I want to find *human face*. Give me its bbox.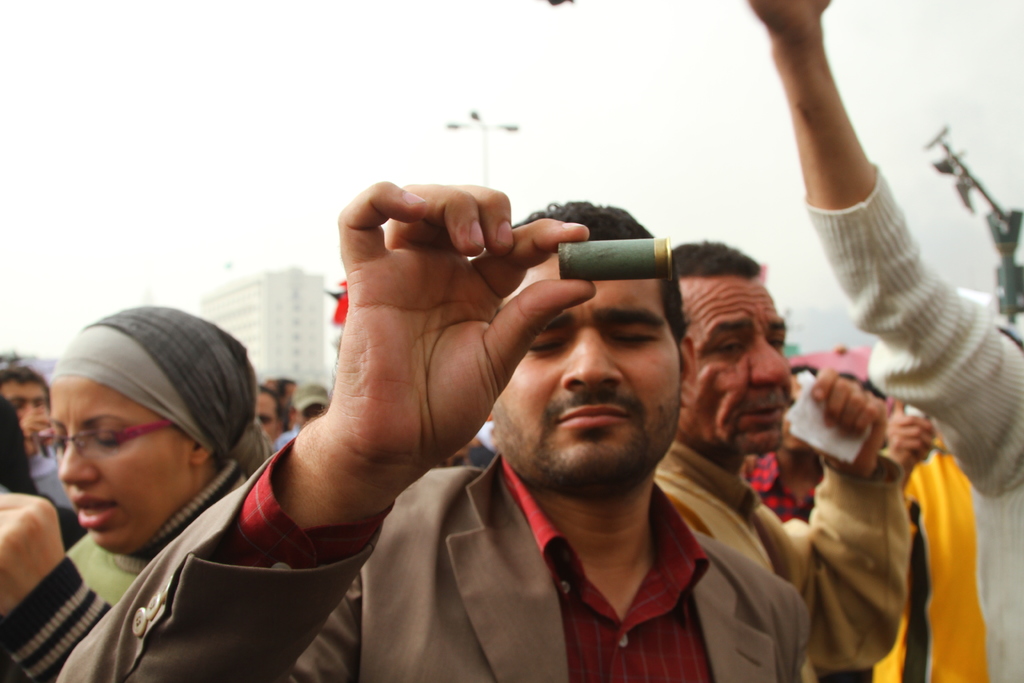
295,407,321,432.
